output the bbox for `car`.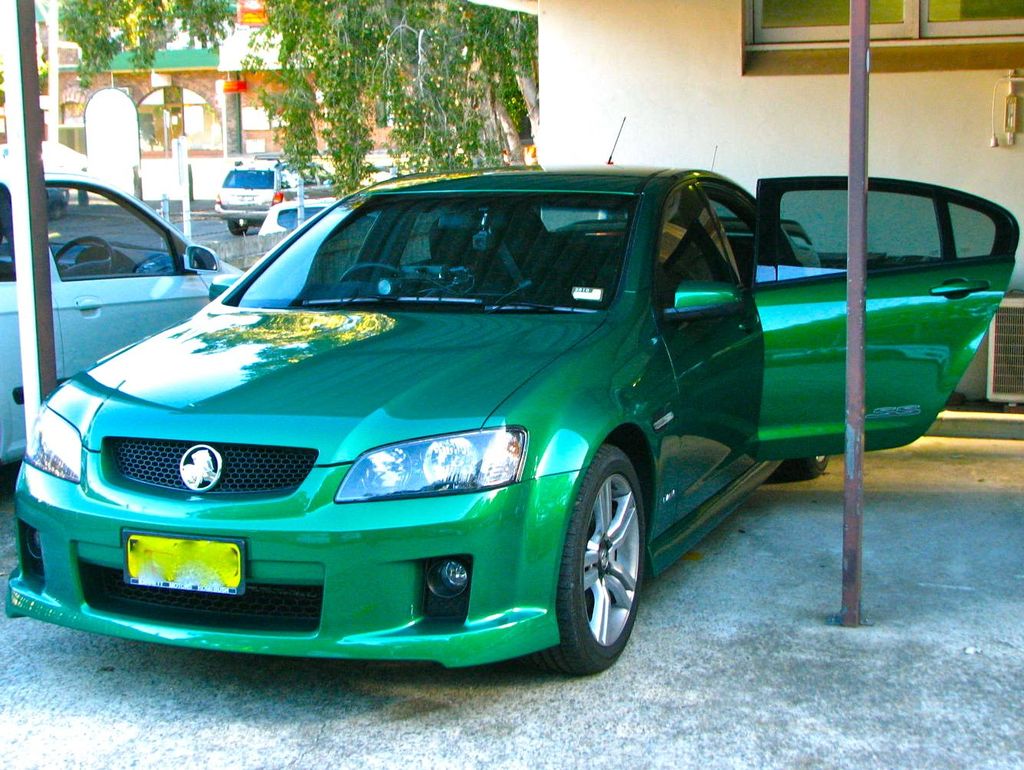
[254, 195, 375, 256].
